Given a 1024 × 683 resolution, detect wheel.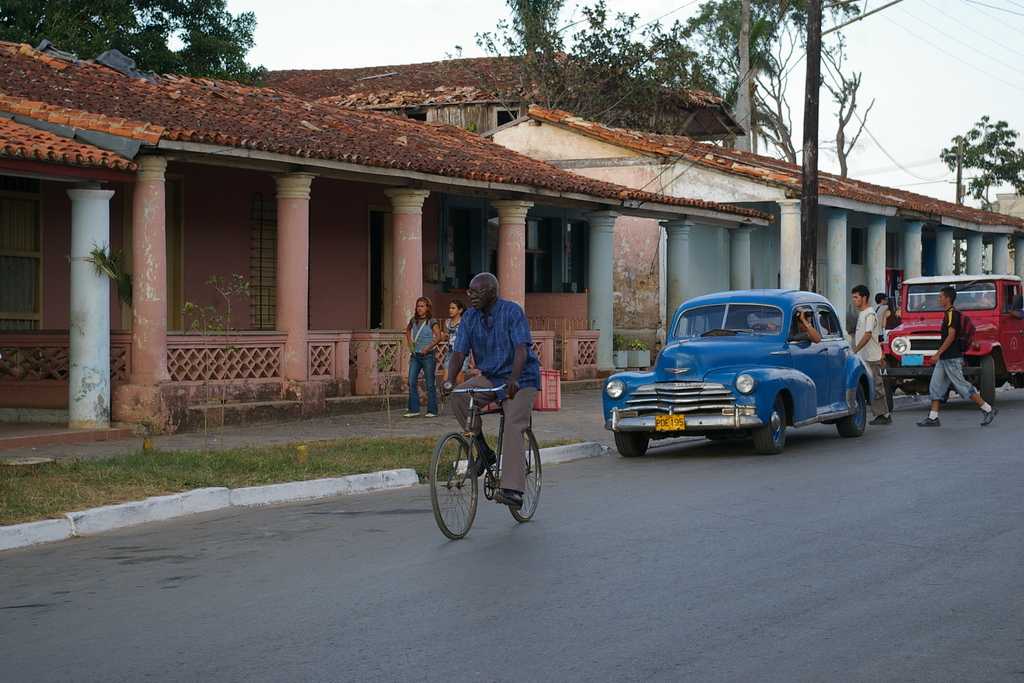
BBox(616, 437, 650, 457).
